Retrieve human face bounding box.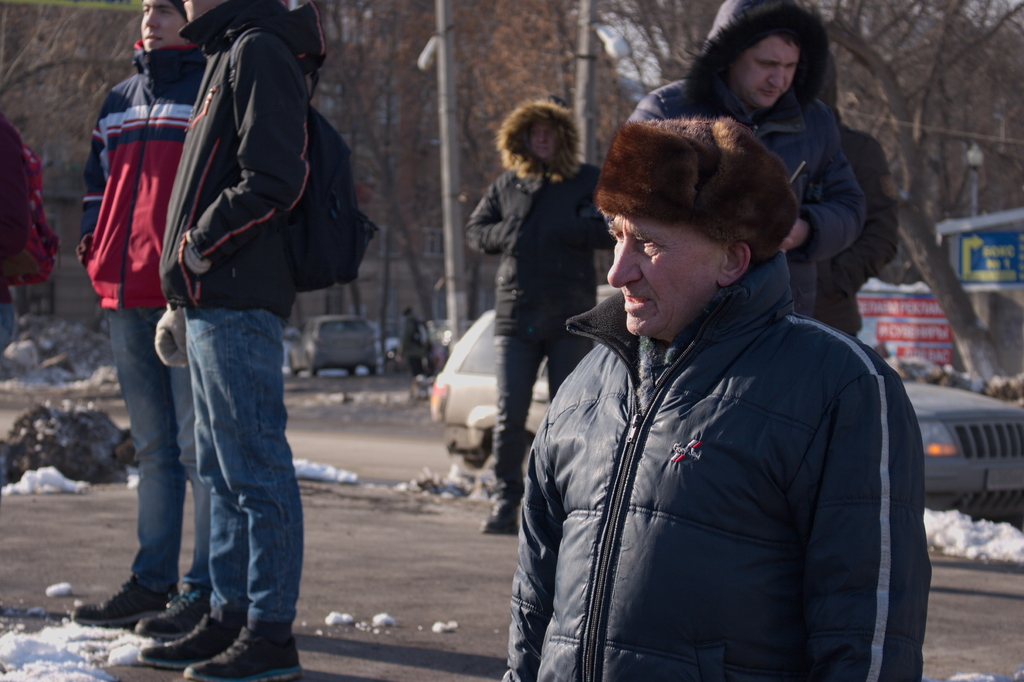
Bounding box: BBox(531, 112, 559, 154).
